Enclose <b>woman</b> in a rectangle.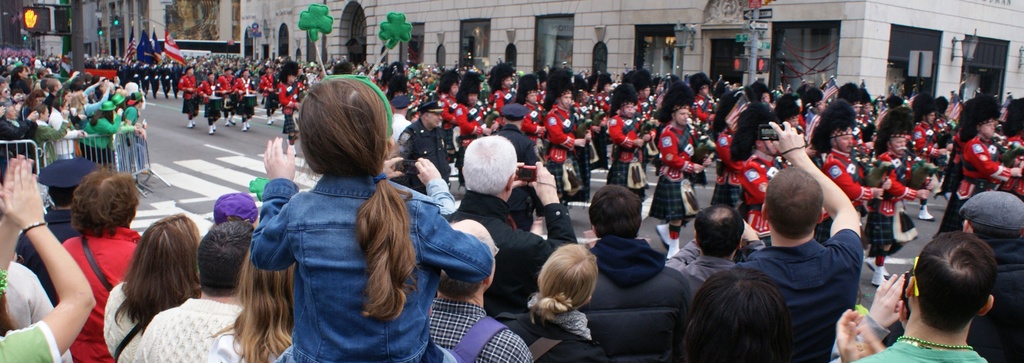
left=102, top=213, right=199, bottom=362.
